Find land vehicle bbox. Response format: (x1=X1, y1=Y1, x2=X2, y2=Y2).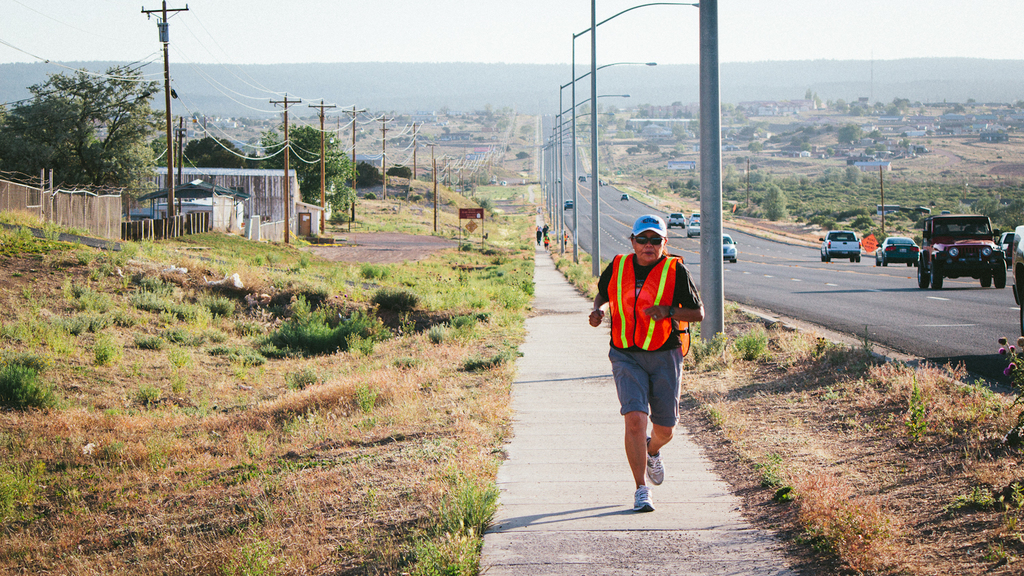
(x1=599, y1=178, x2=603, y2=188).
